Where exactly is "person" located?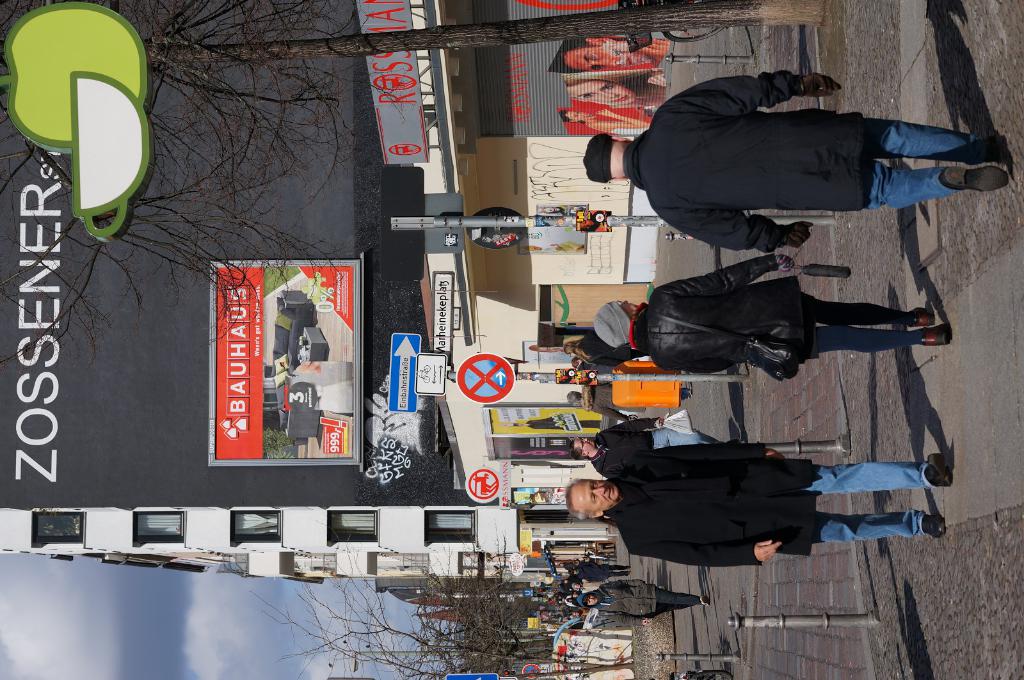
Its bounding box is x1=563 y1=107 x2=648 y2=134.
